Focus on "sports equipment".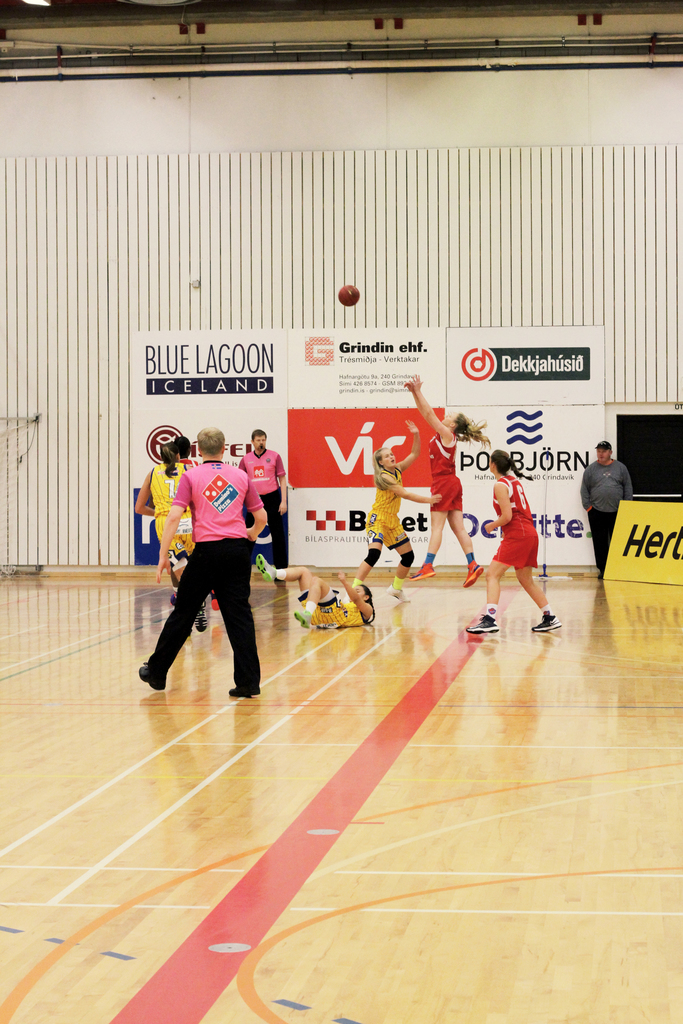
Focused at region(253, 552, 277, 586).
